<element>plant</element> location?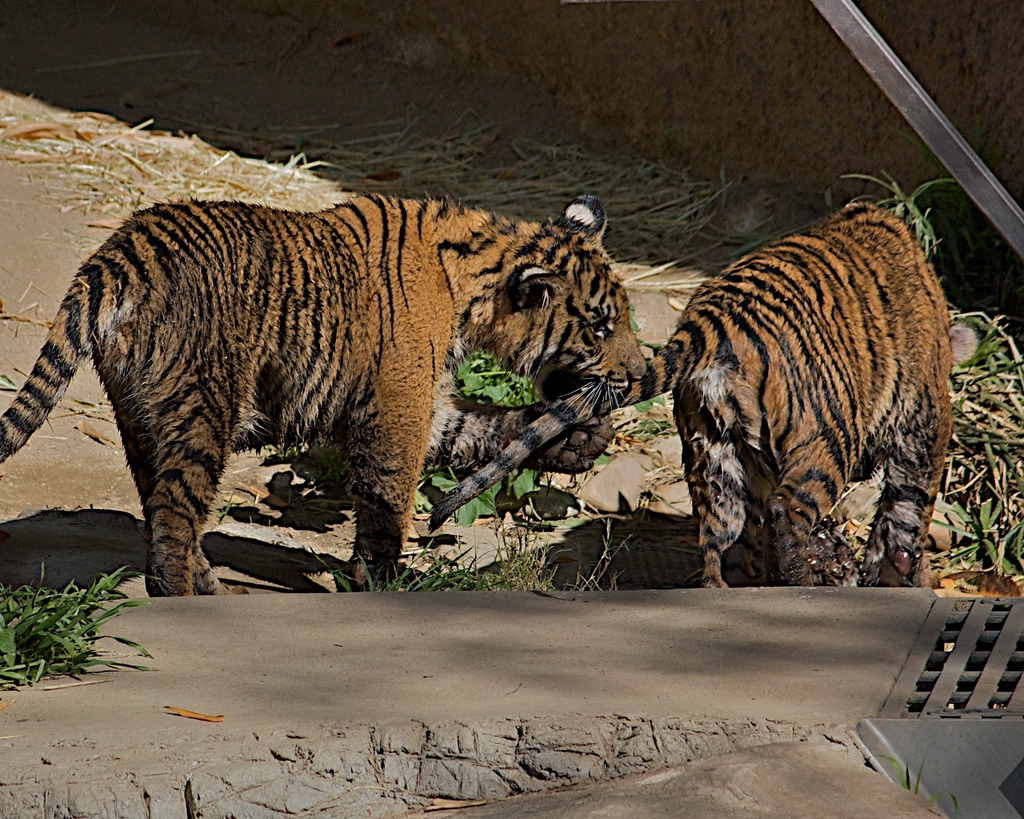
bbox(355, 519, 612, 598)
